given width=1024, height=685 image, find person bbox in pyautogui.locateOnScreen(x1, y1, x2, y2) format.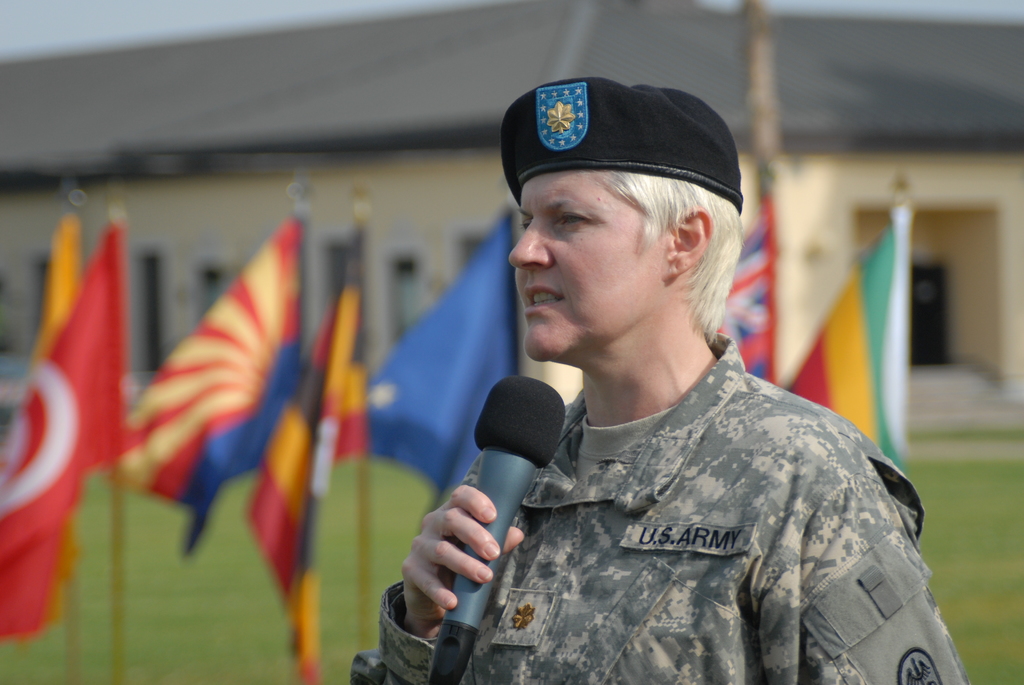
pyautogui.locateOnScreen(348, 75, 965, 684).
